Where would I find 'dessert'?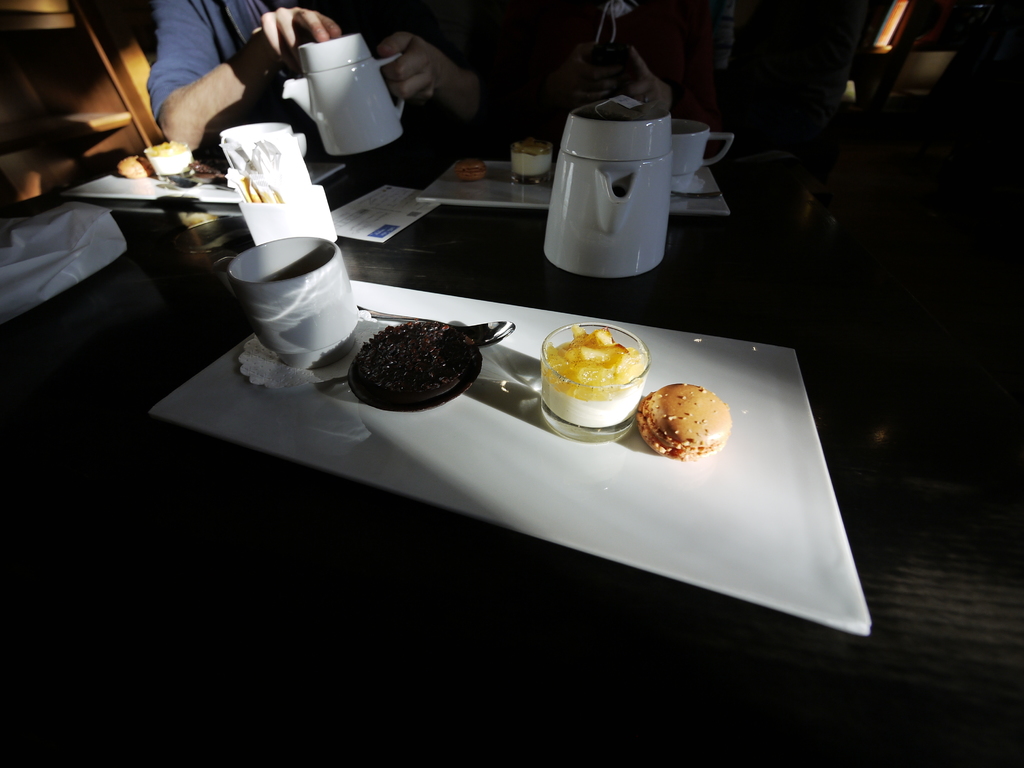
At (630,374,739,463).
